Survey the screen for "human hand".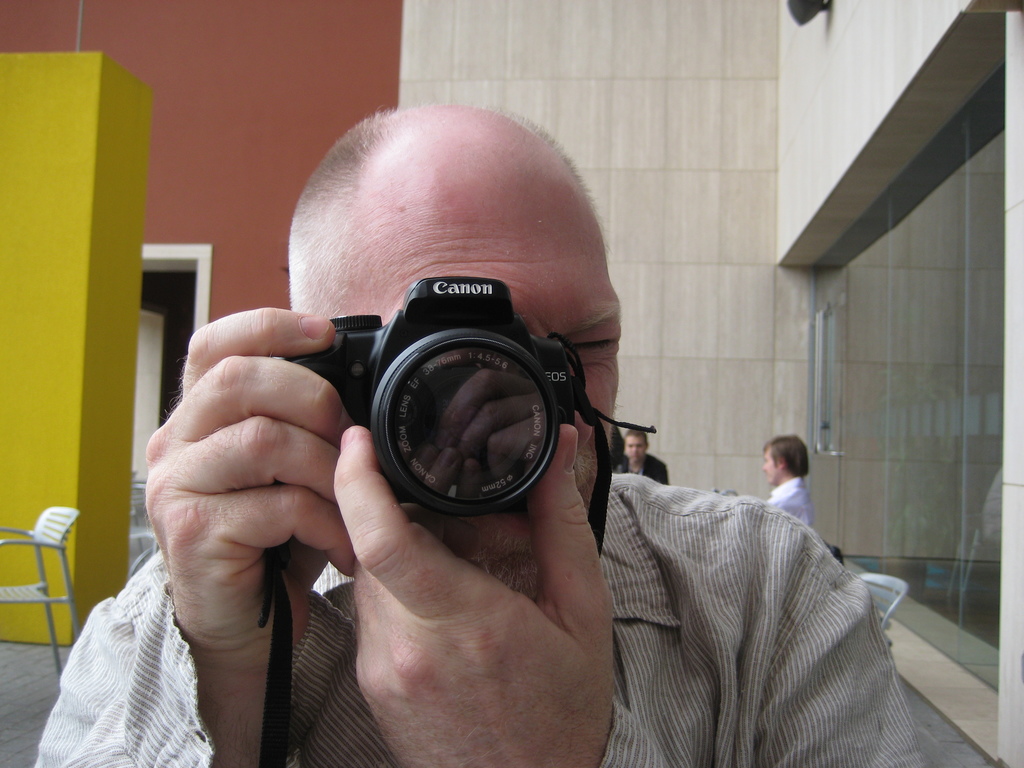
Survey found: 329/422/618/767.
